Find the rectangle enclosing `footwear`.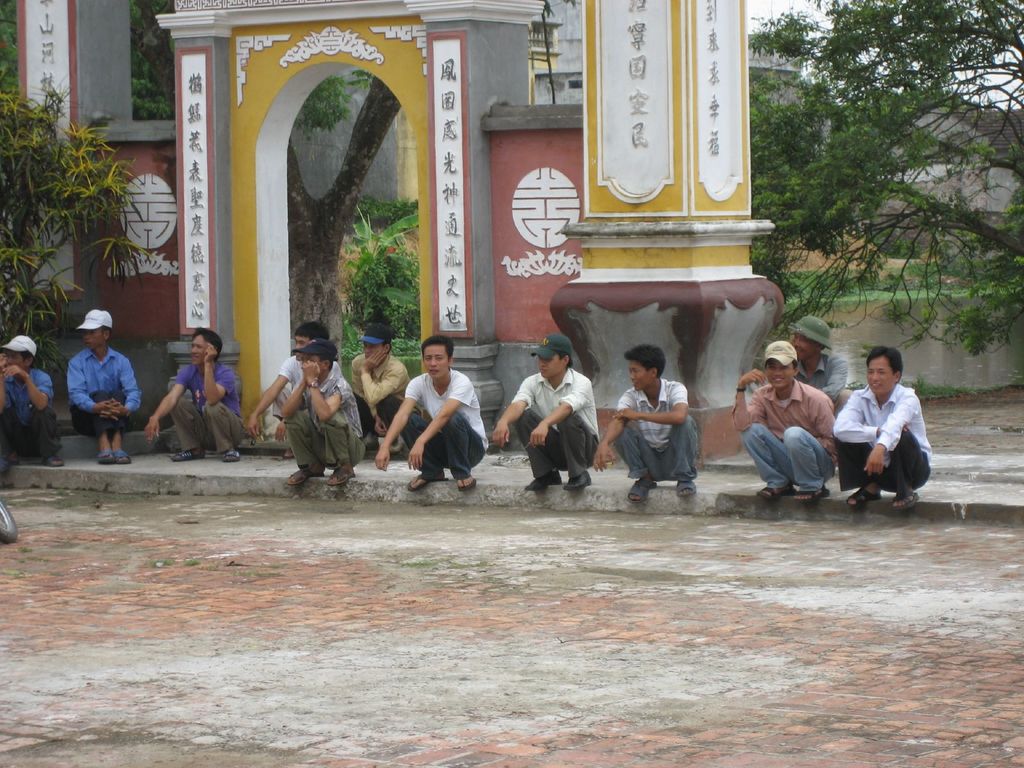
x1=853, y1=484, x2=881, y2=503.
